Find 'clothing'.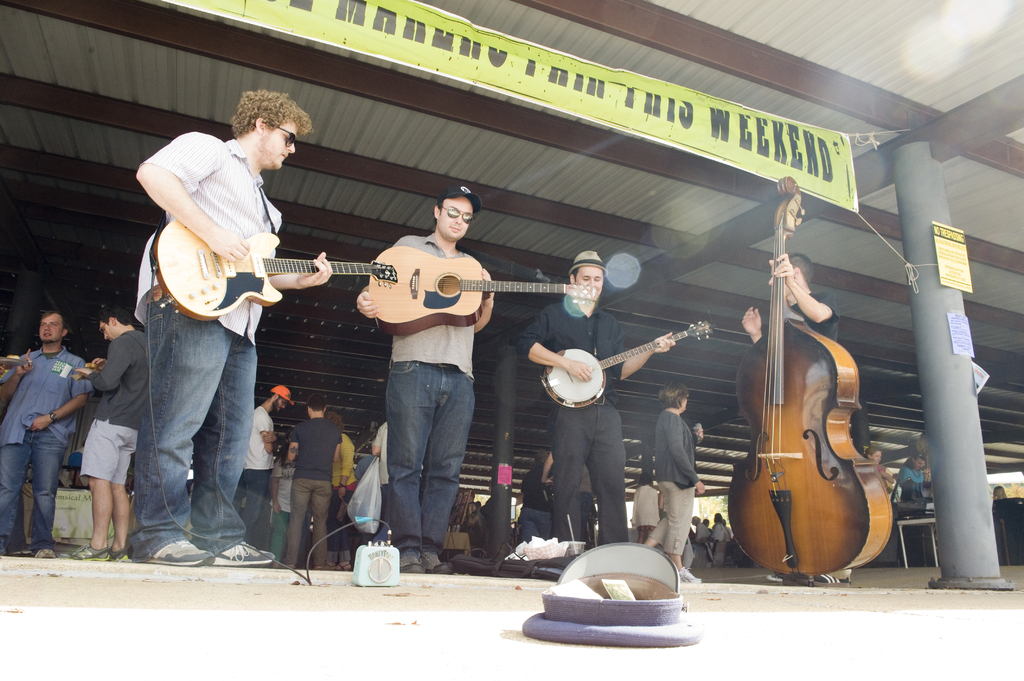
245 411 278 526.
